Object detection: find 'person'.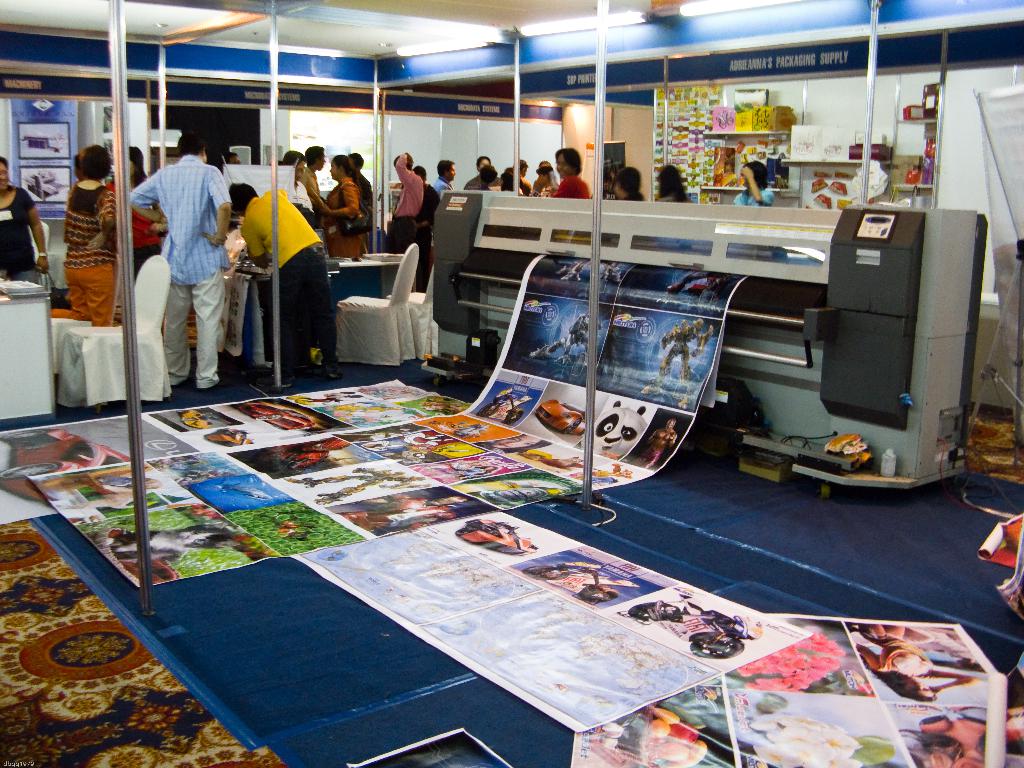
<bbox>60, 143, 115, 326</bbox>.
